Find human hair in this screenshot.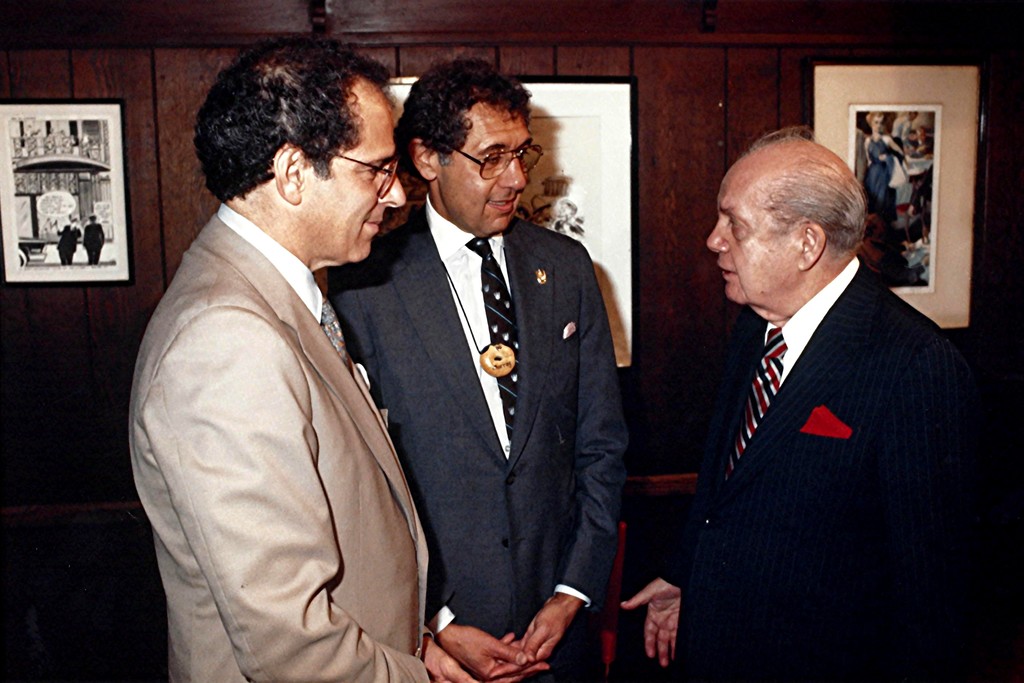
The bounding box for human hair is bbox=[745, 131, 875, 262].
